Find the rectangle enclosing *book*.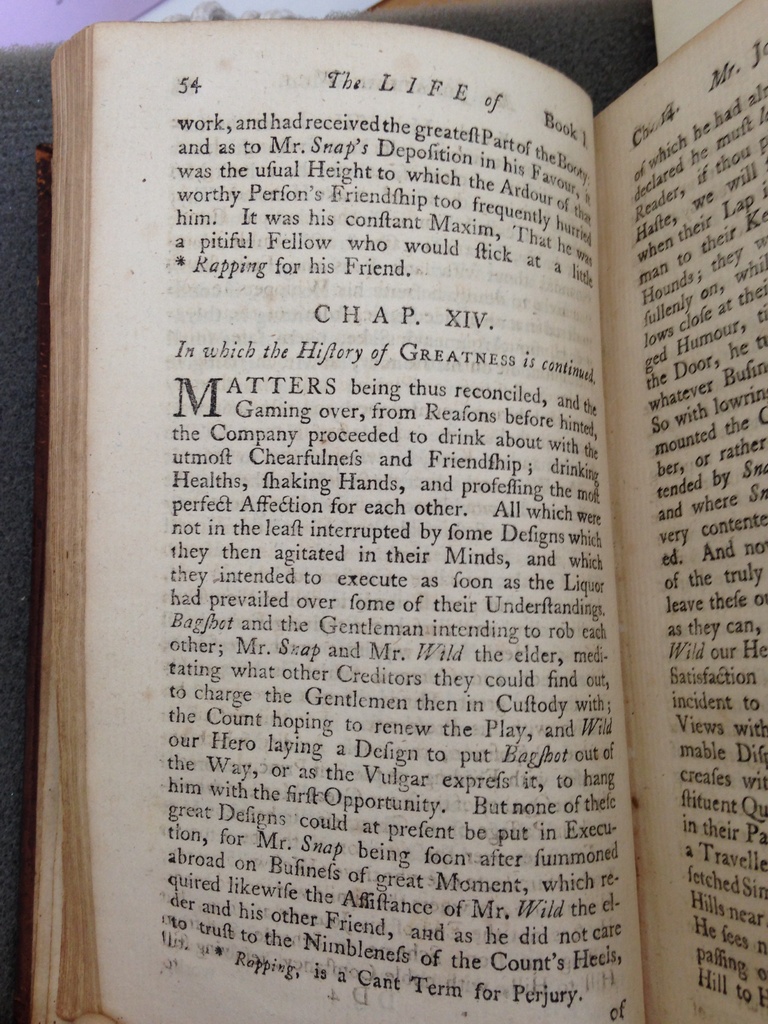
rect(19, 0, 767, 1023).
